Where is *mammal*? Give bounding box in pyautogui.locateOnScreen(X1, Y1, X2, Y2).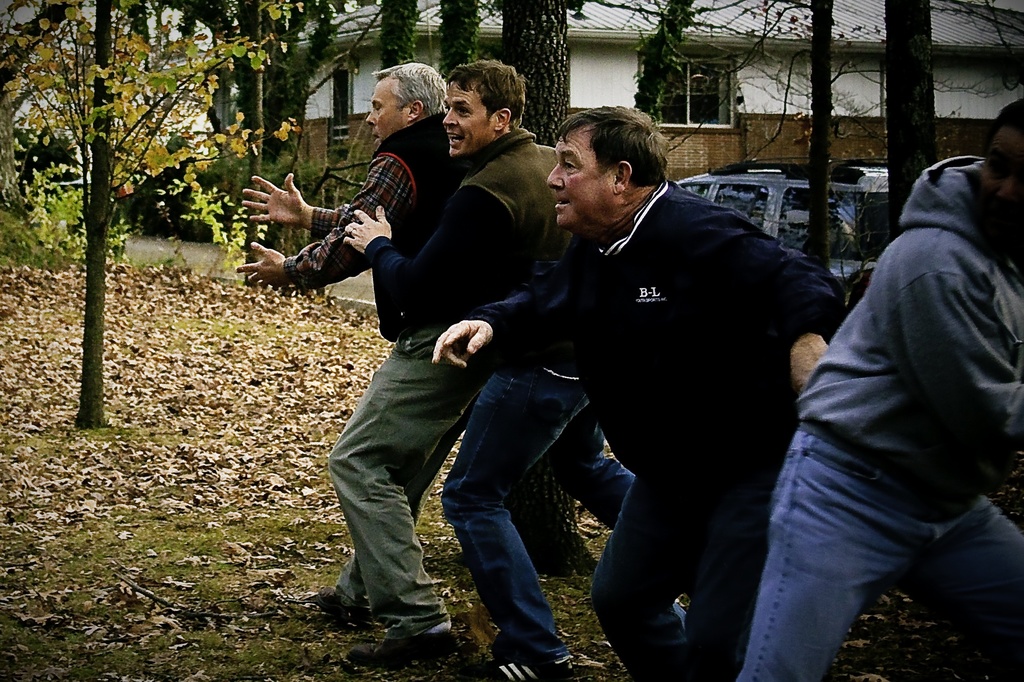
pyautogui.locateOnScreen(342, 57, 636, 681).
